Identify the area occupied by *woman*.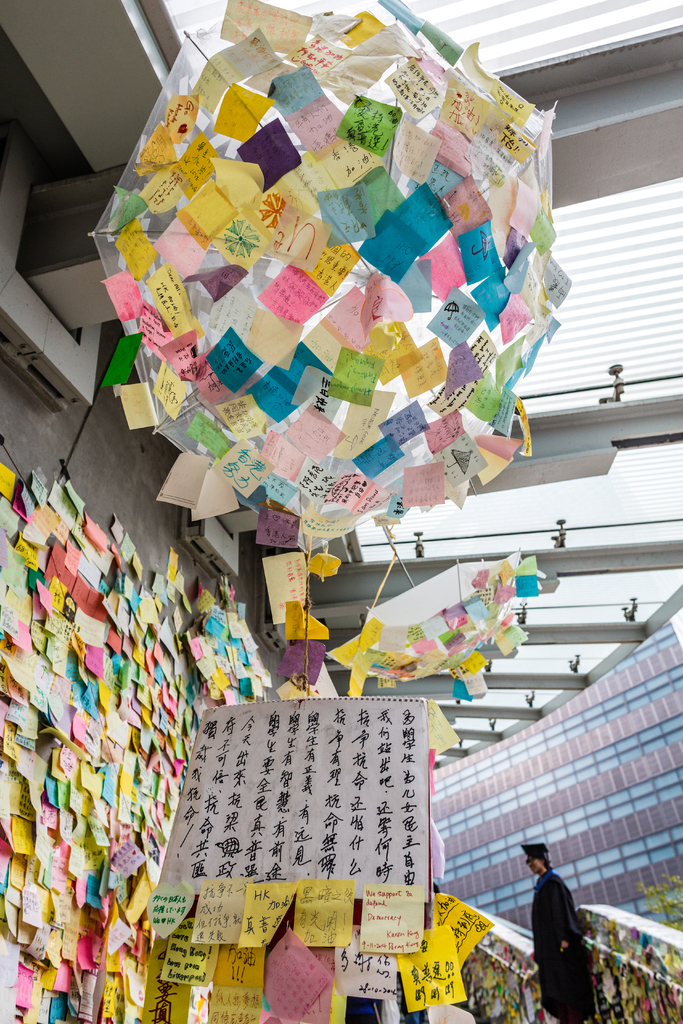
Area: locate(522, 840, 593, 1023).
